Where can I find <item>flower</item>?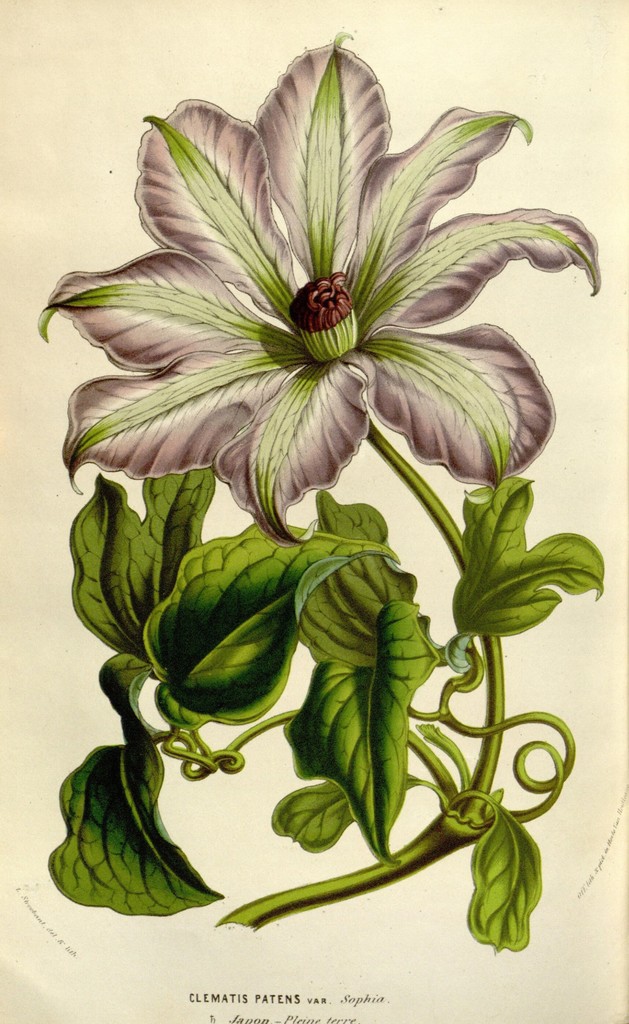
You can find it at box(60, 68, 545, 634).
